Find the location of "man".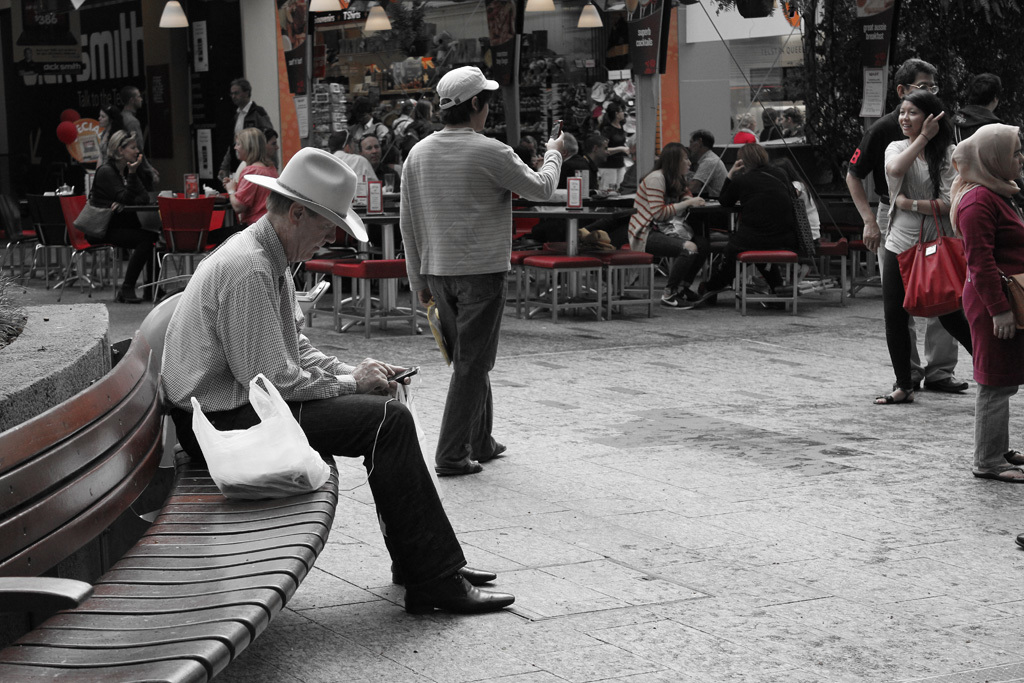
Location: pyautogui.locateOnScreen(683, 124, 726, 202).
